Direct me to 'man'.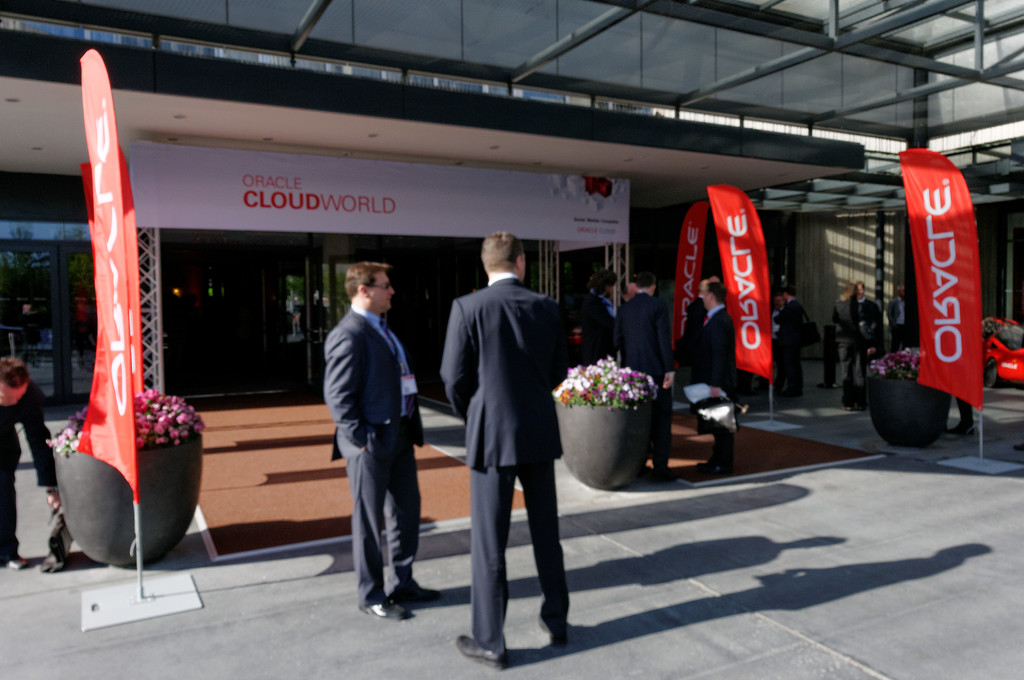
Direction: bbox=[570, 266, 616, 366].
